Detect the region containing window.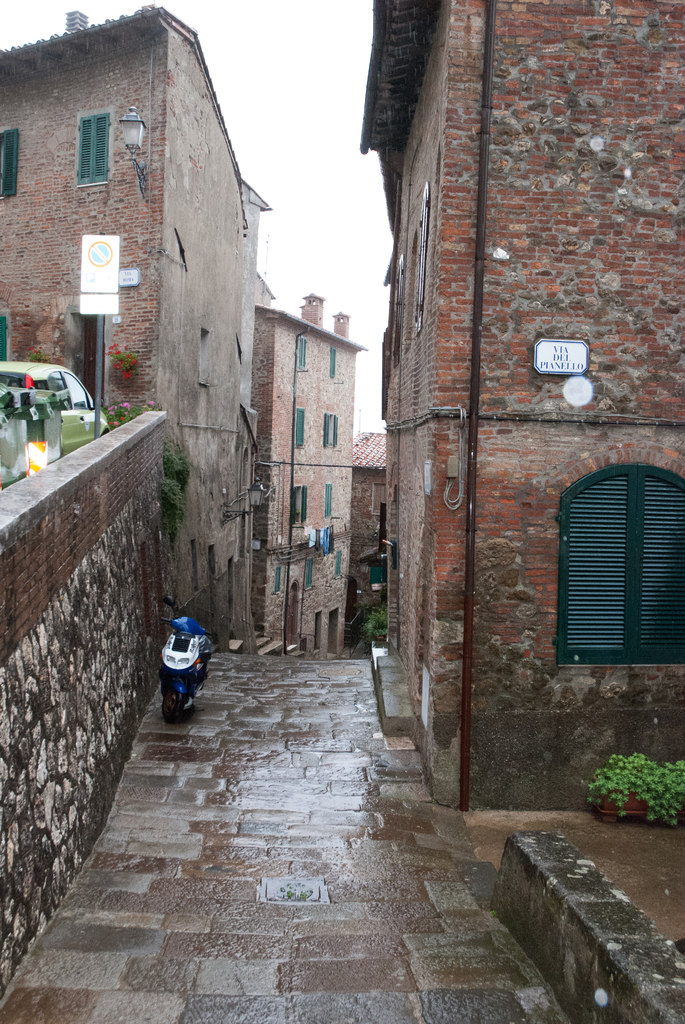
box(296, 337, 303, 368).
